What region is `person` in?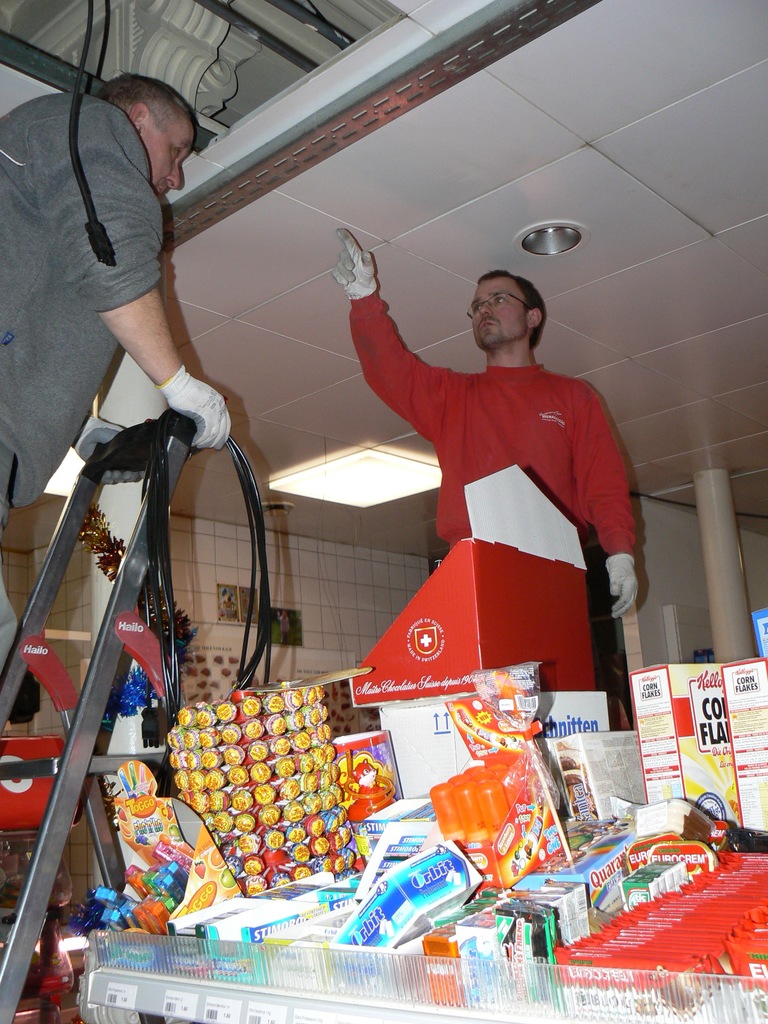
Rect(0, 74, 234, 755).
